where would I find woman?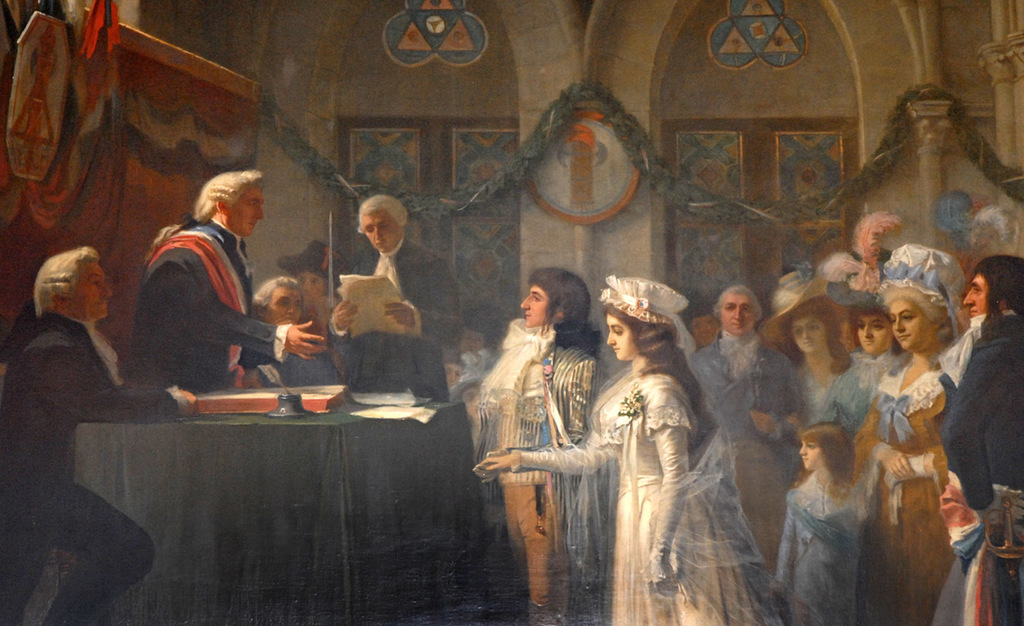
At [550,268,769,610].
